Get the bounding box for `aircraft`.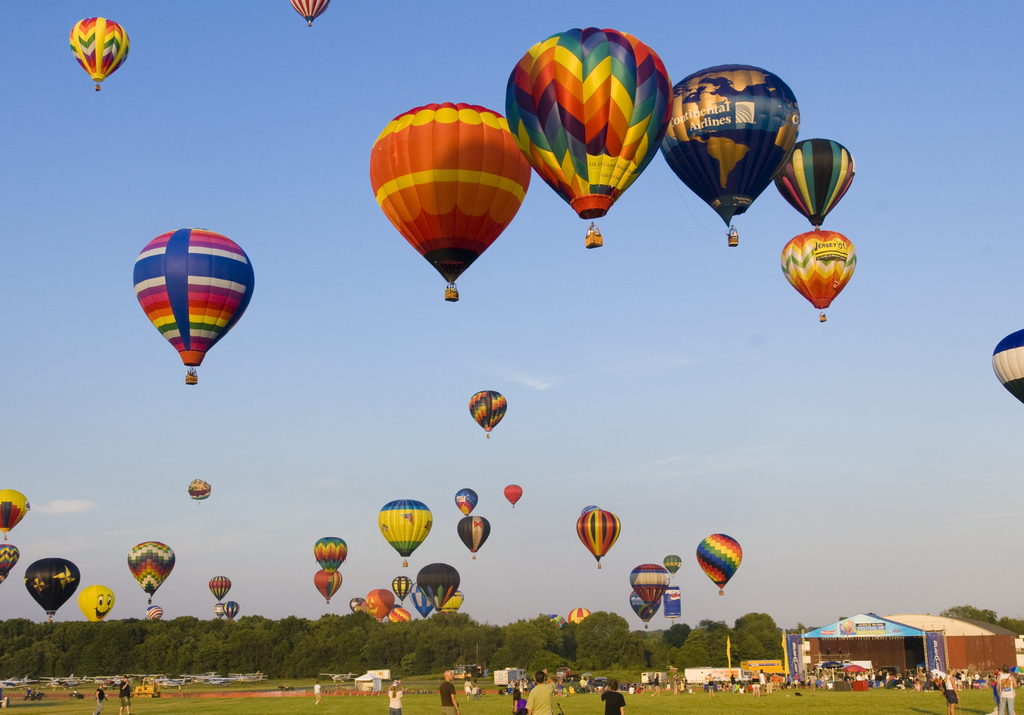
Rect(368, 100, 532, 302).
